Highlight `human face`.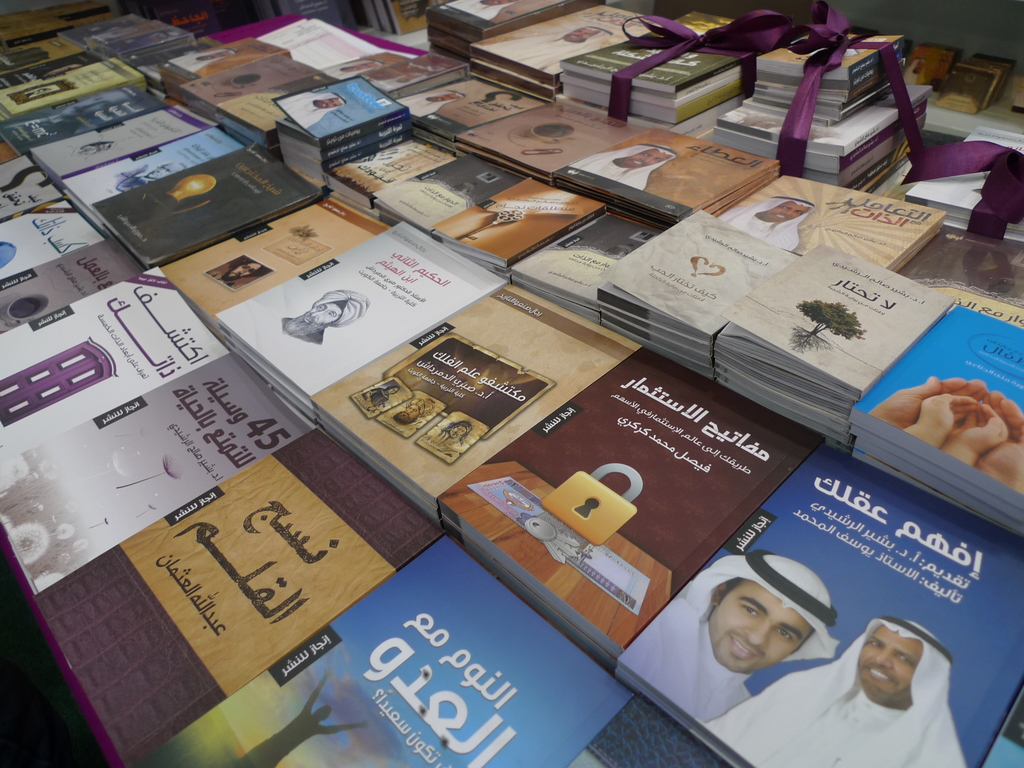
Highlighted region: (left=404, top=404, right=419, bottom=420).
